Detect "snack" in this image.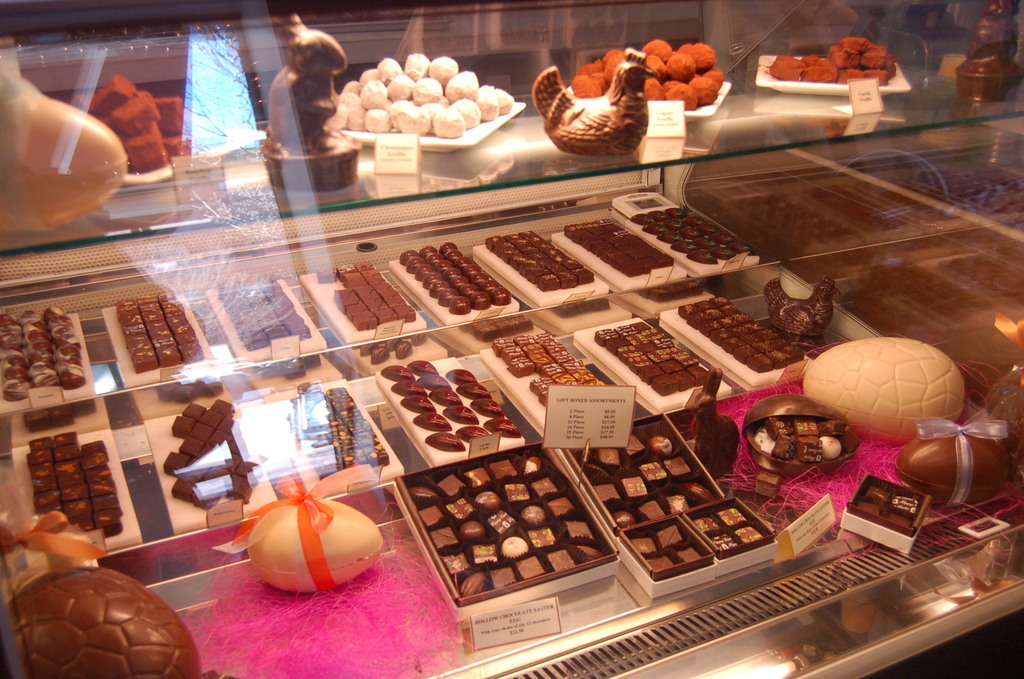
Detection: box=[852, 493, 883, 517].
